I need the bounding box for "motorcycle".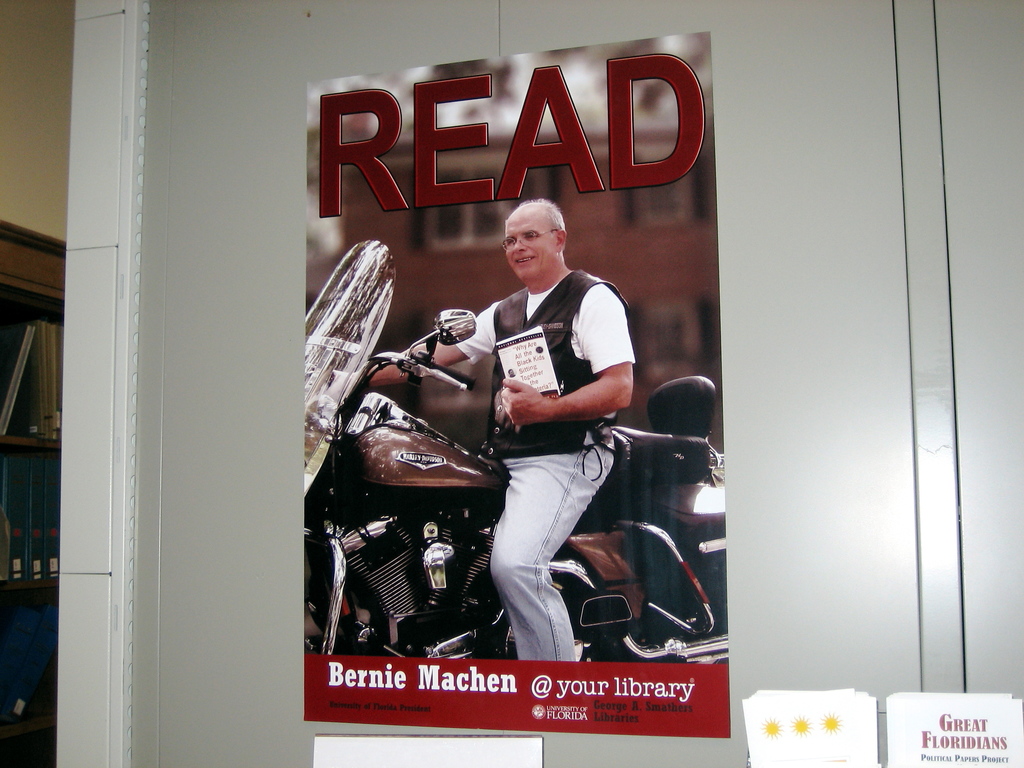
Here it is: <box>308,230,707,655</box>.
